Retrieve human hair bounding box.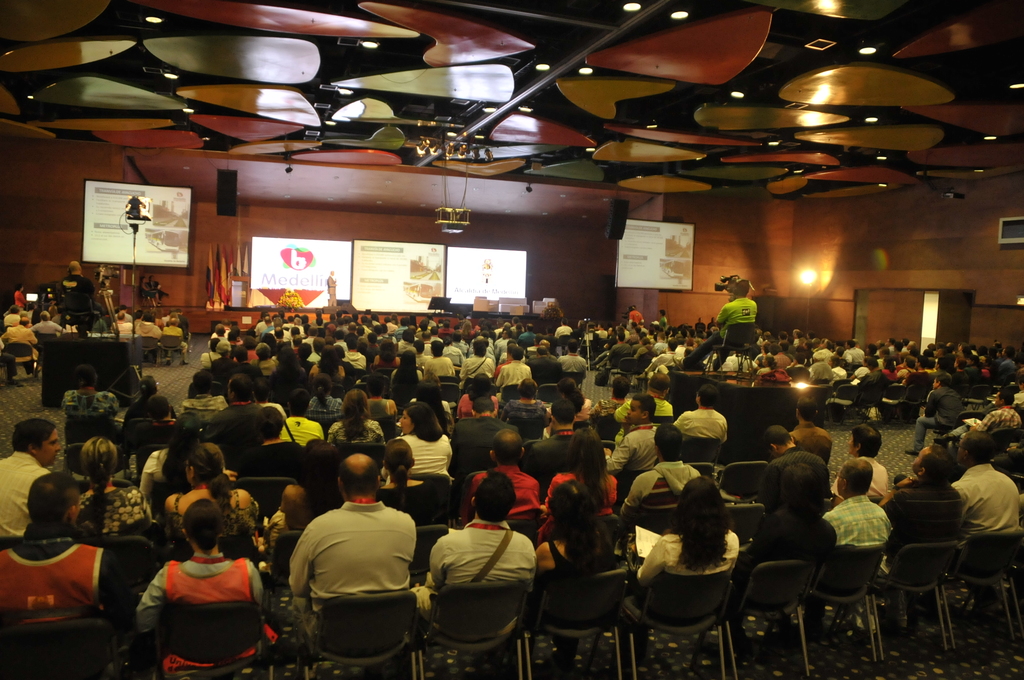
Bounding box: [72, 362, 100, 390].
